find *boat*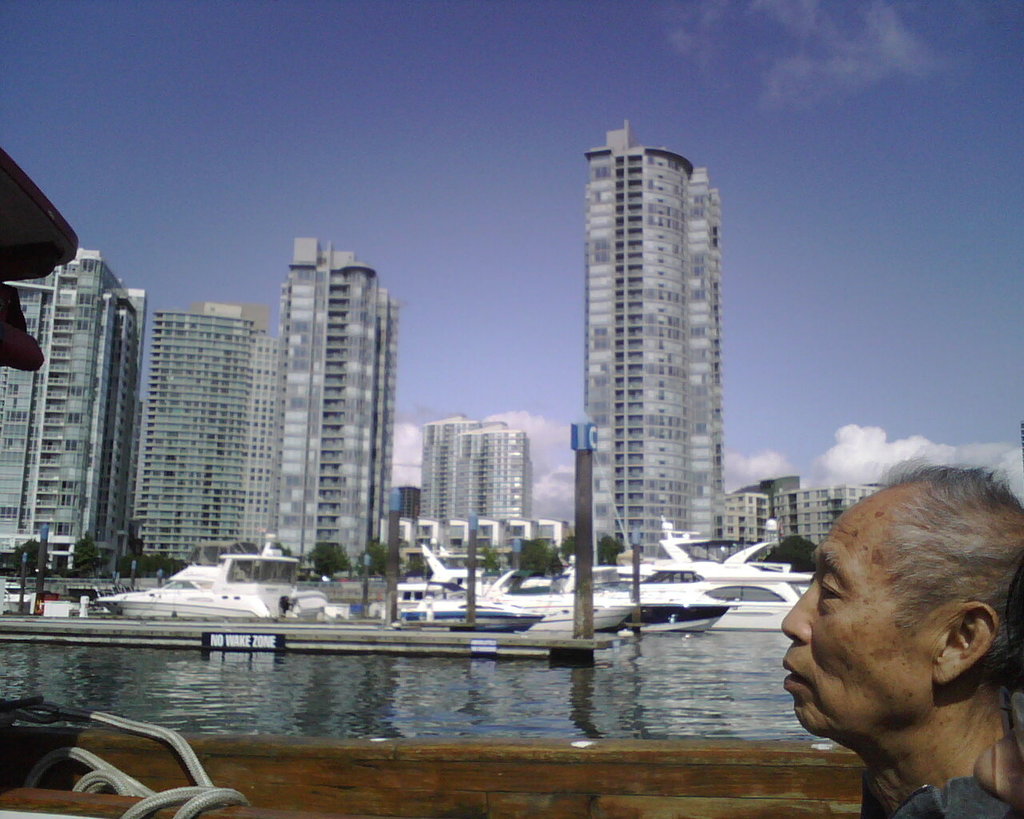
(left=370, top=541, right=490, bottom=628)
